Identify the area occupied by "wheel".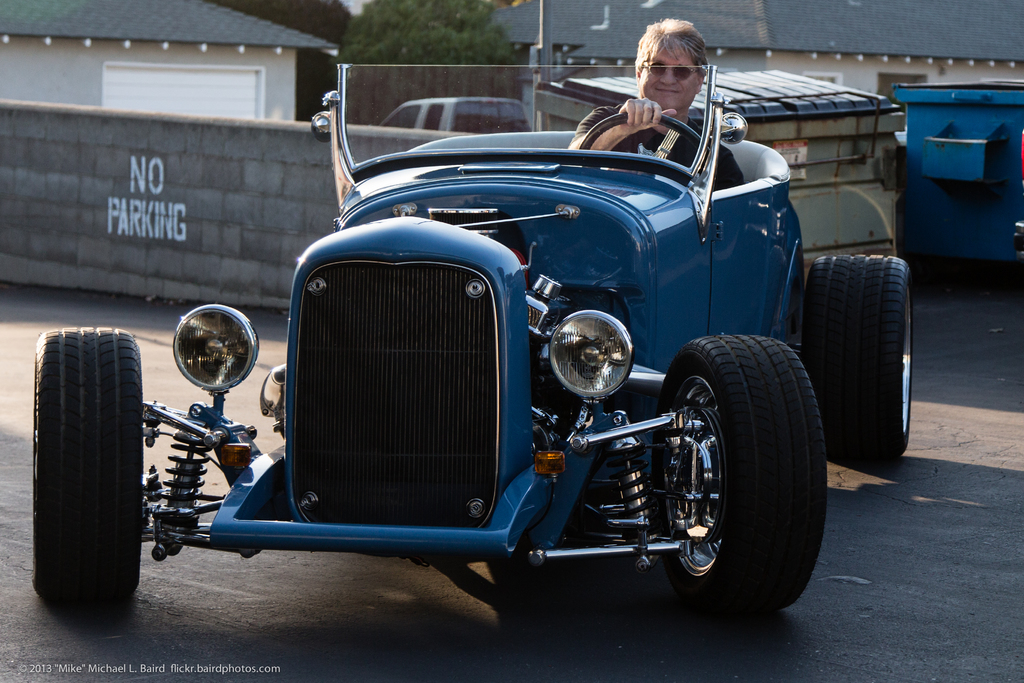
Area: box(658, 315, 817, 607).
